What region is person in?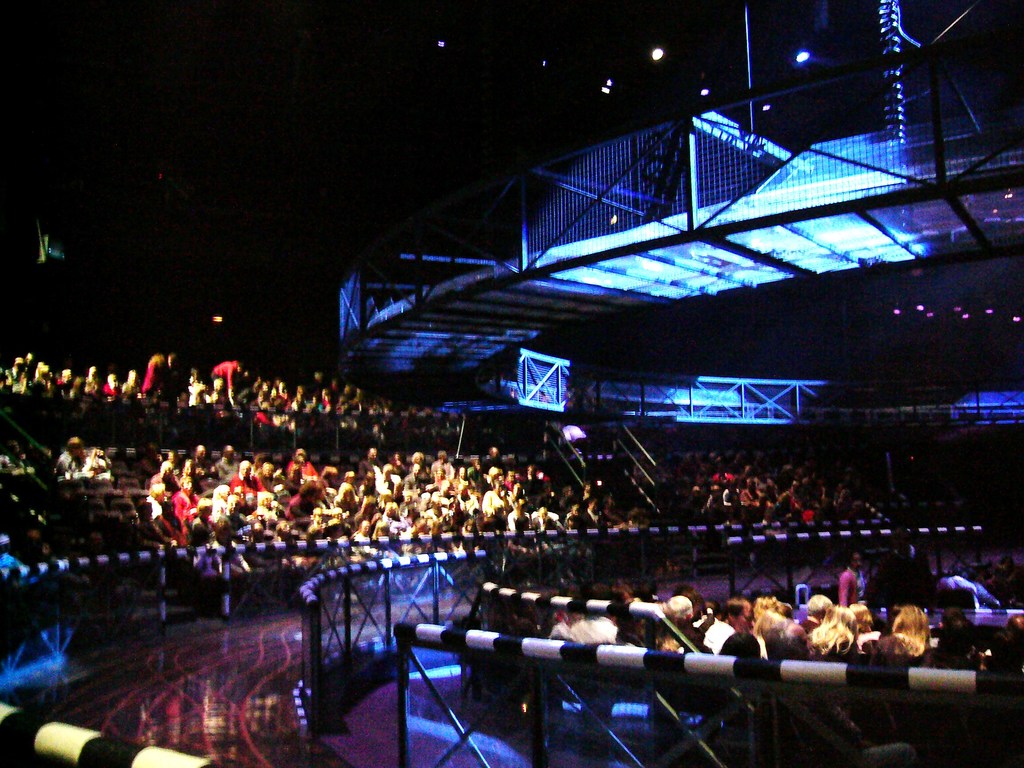
{"left": 687, "top": 590, "right": 760, "bottom": 659}.
